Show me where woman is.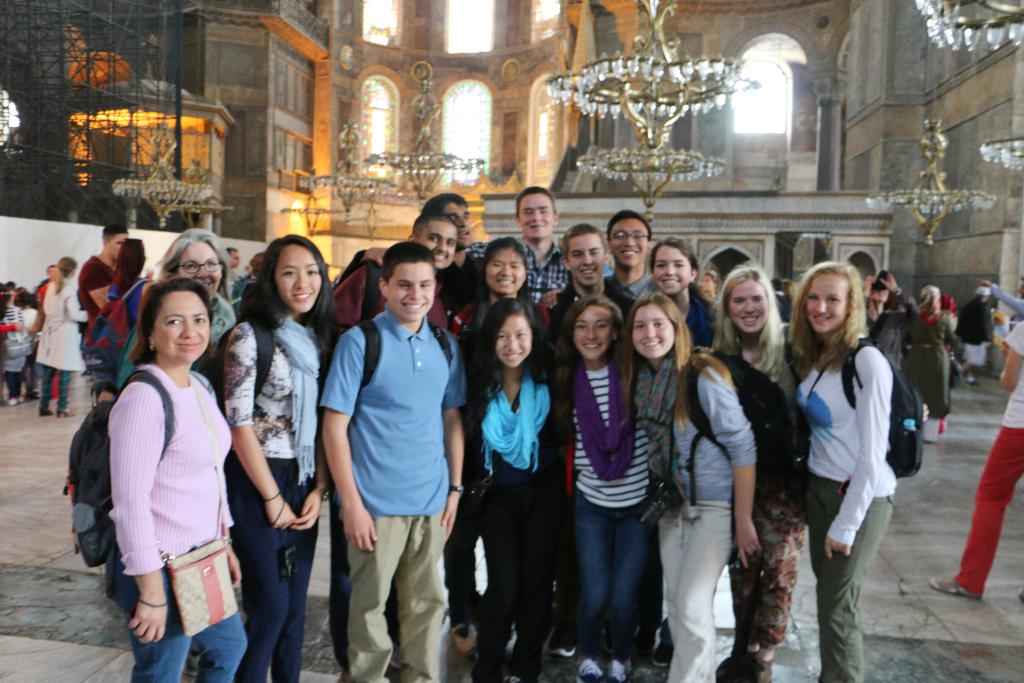
woman is at x1=700 y1=261 x2=805 y2=682.
